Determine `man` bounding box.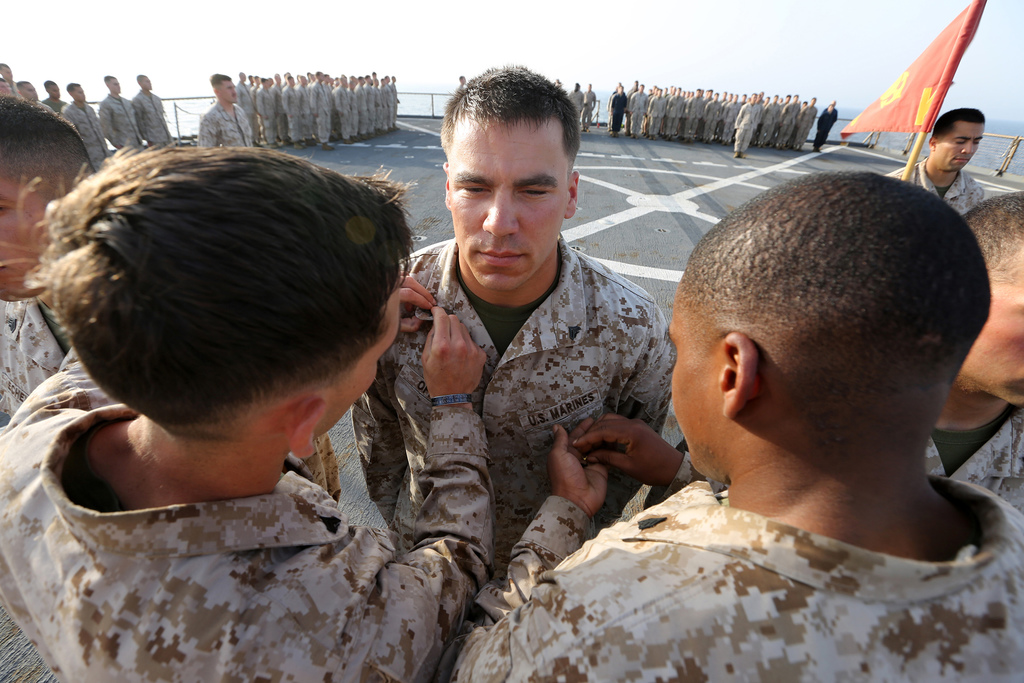
Determined: crop(0, 142, 492, 682).
